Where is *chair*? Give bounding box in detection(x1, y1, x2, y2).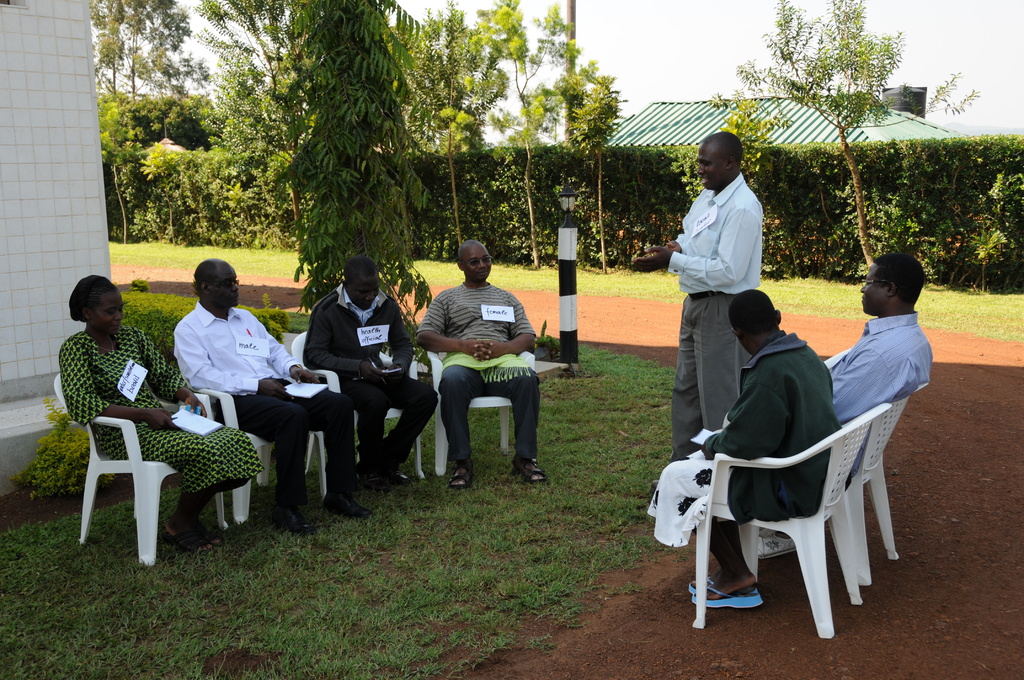
detection(426, 345, 518, 476).
